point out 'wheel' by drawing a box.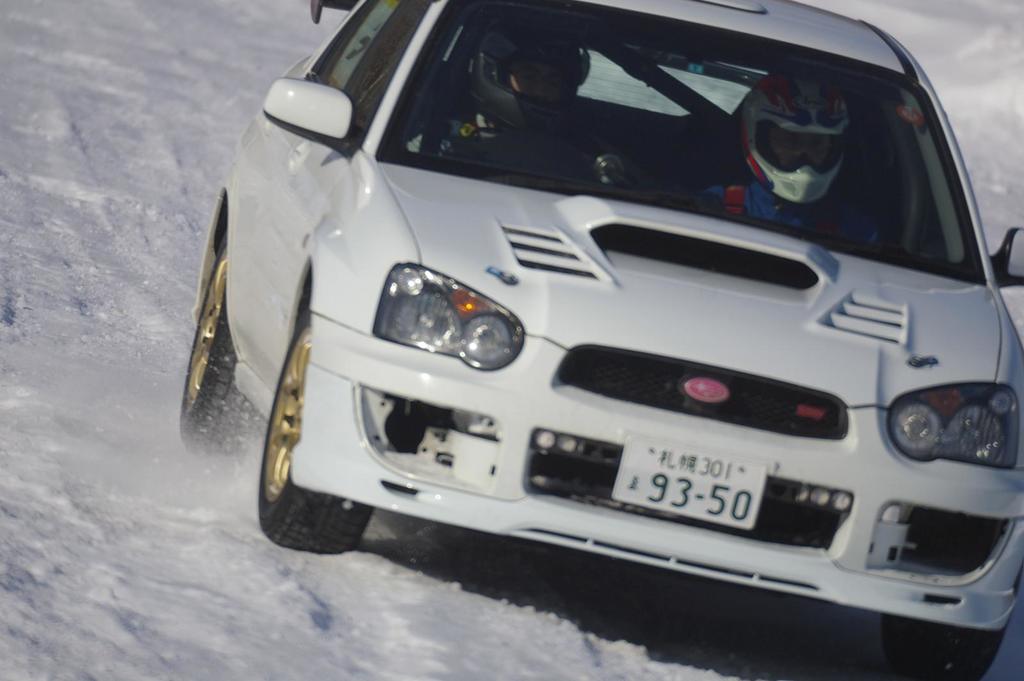
pyautogui.locateOnScreen(250, 334, 345, 556).
